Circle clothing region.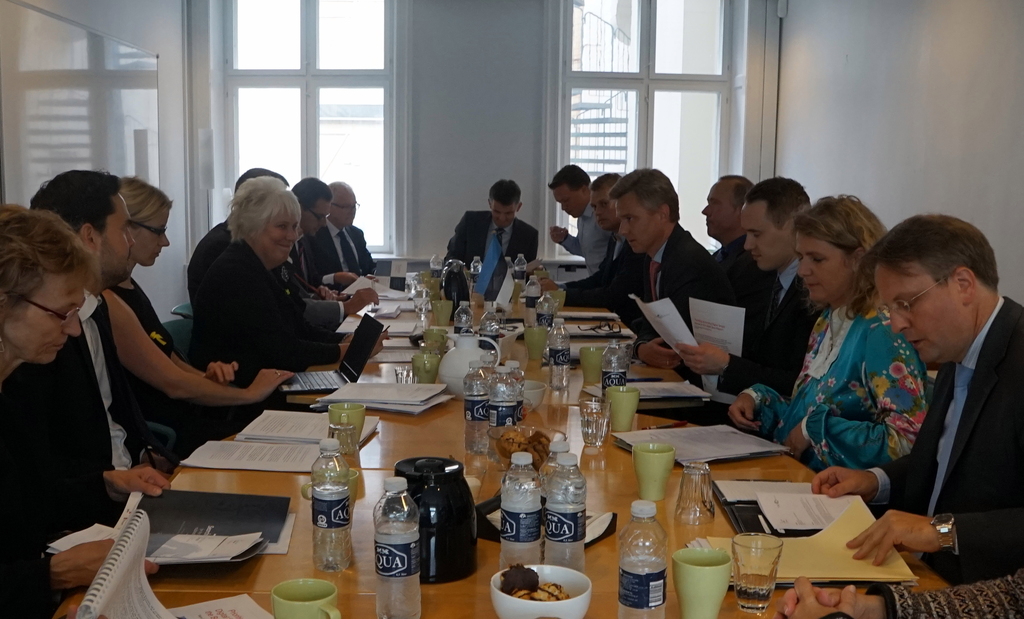
Region: bbox(695, 230, 771, 335).
